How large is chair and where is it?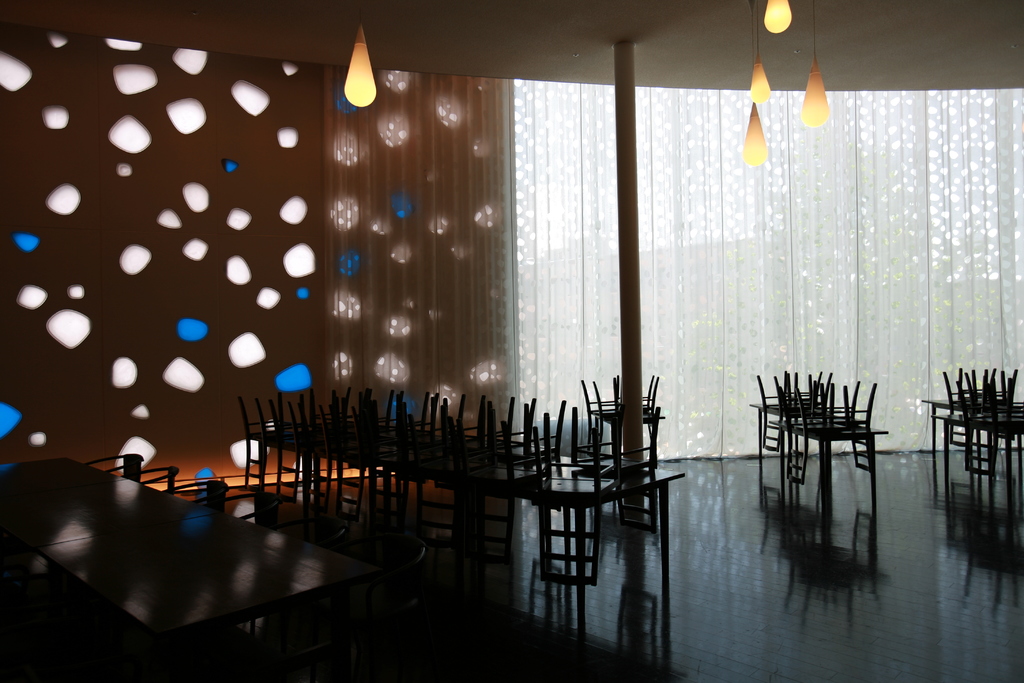
Bounding box: <region>201, 491, 276, 531</region>.
